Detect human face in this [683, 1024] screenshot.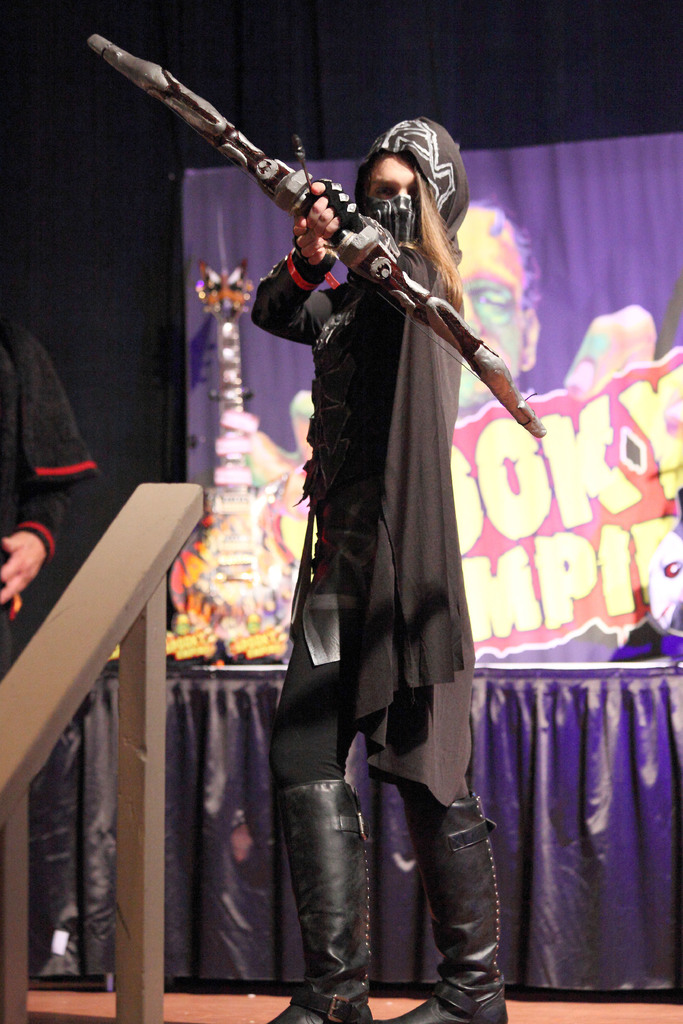
Detection: (x1=460, y1=209, x2=523, y2=417).
